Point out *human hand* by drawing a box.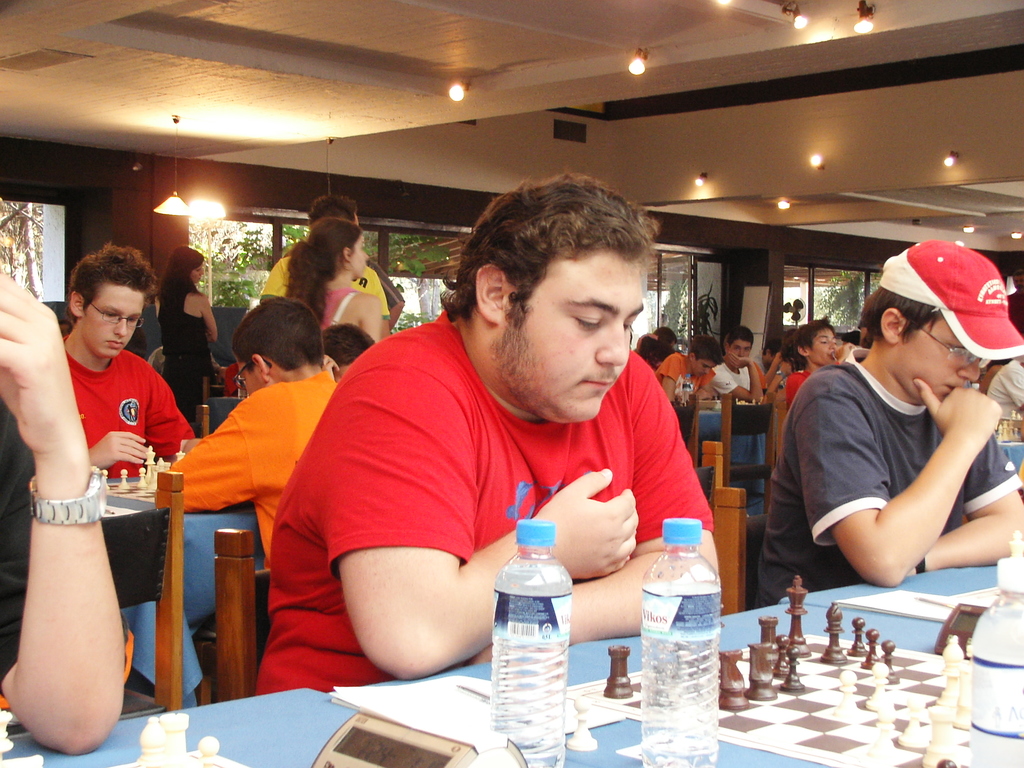
[730,356,751,368].
